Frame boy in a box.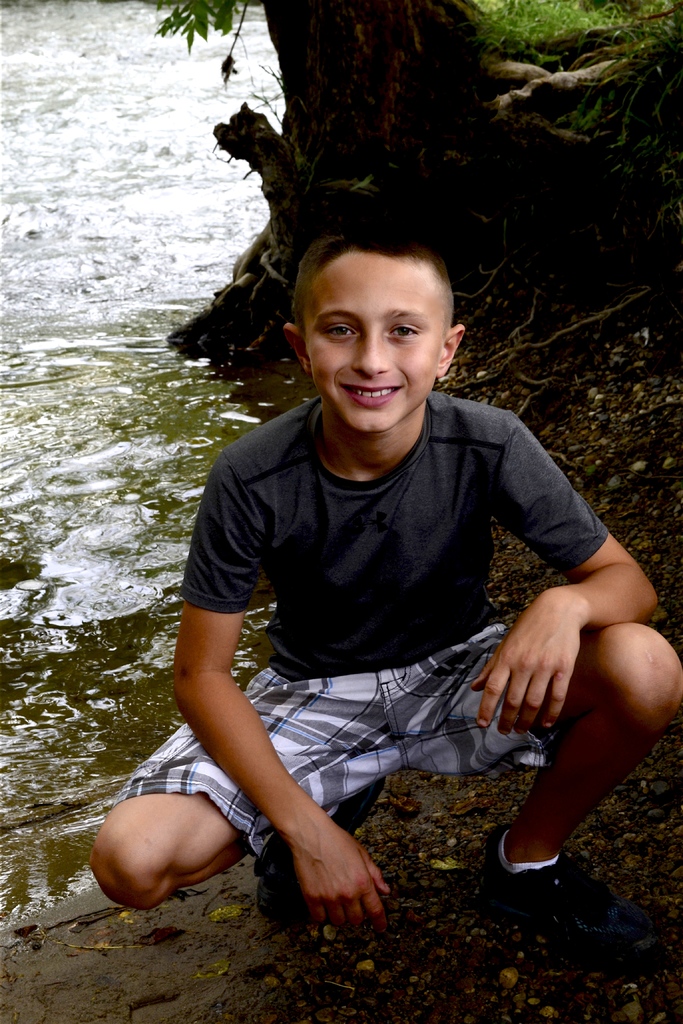
bbox(90, 218, 673, 952).
